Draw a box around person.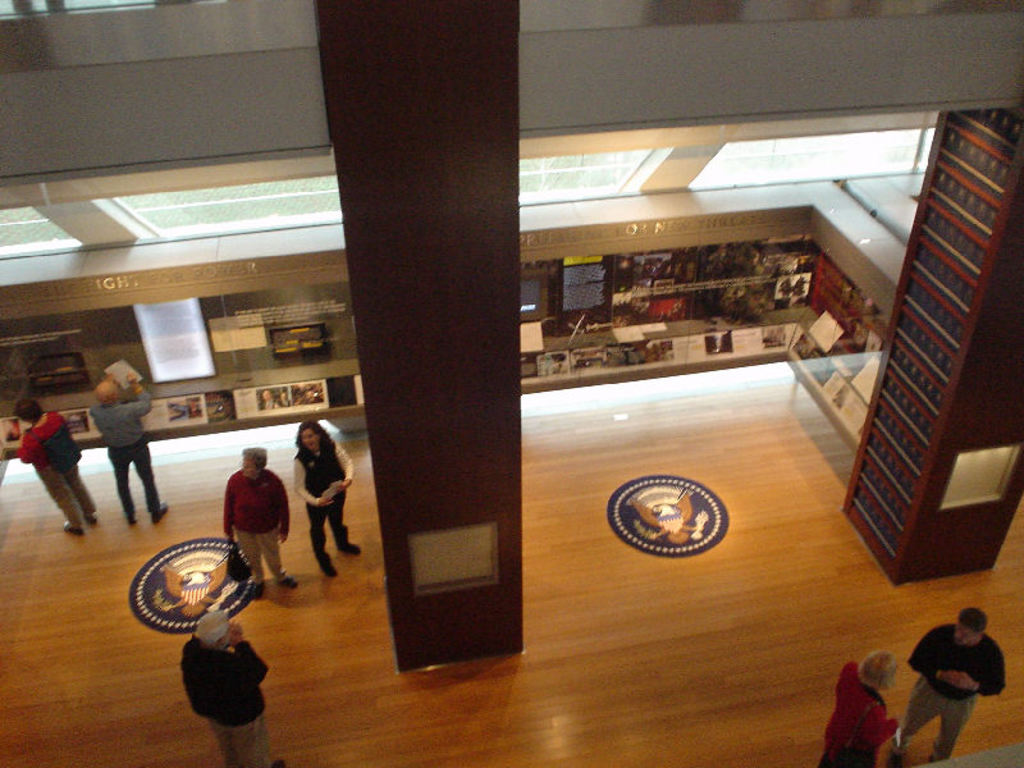
820, 649, 899, 767.
